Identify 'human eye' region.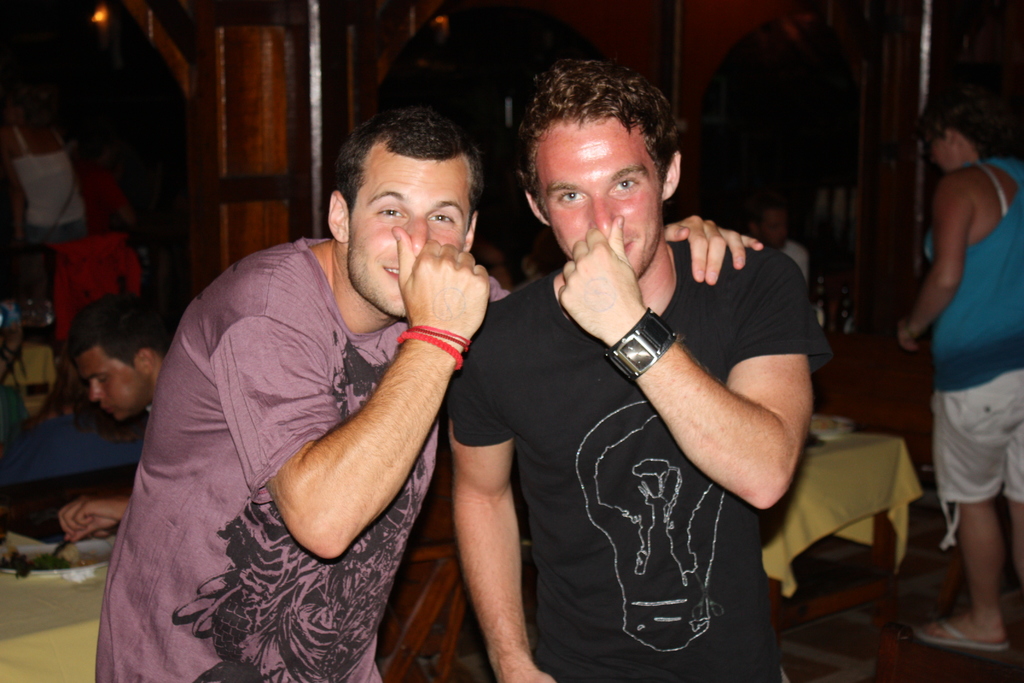
Region: (428,211,464,229).
